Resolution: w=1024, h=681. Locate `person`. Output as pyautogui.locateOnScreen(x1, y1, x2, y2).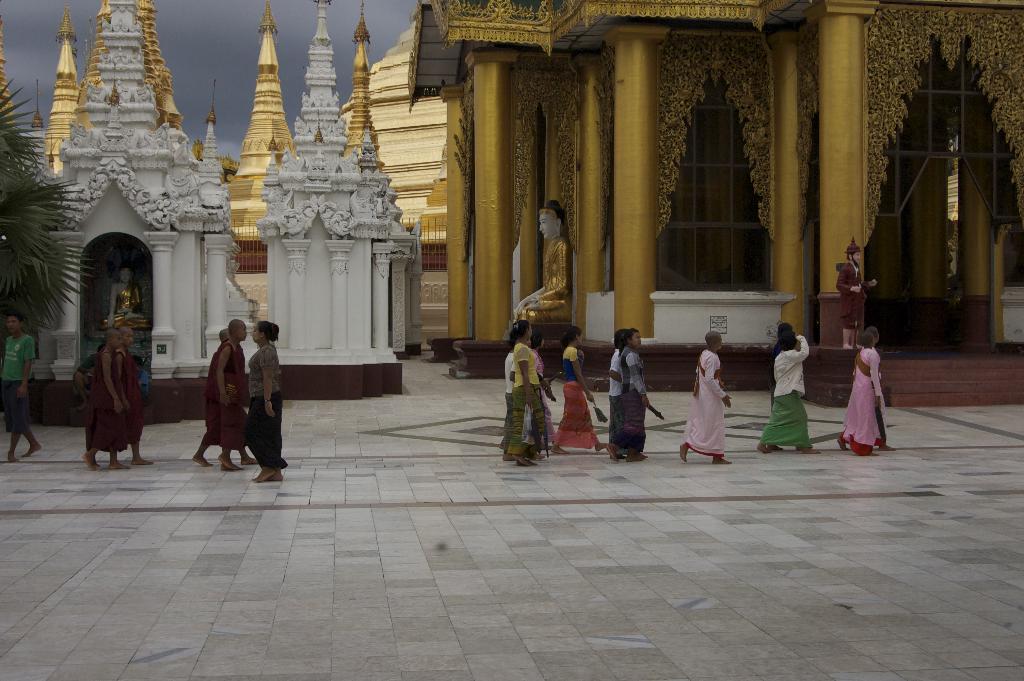
pyautogui.locateOnScreen(106, 261, 155, 328).
